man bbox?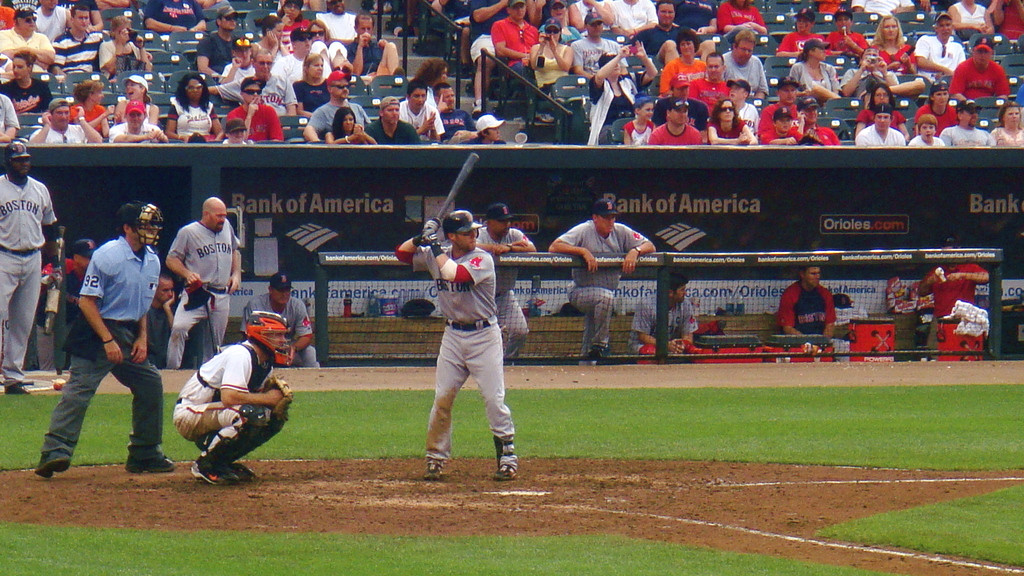
775, 261, 838, 352
